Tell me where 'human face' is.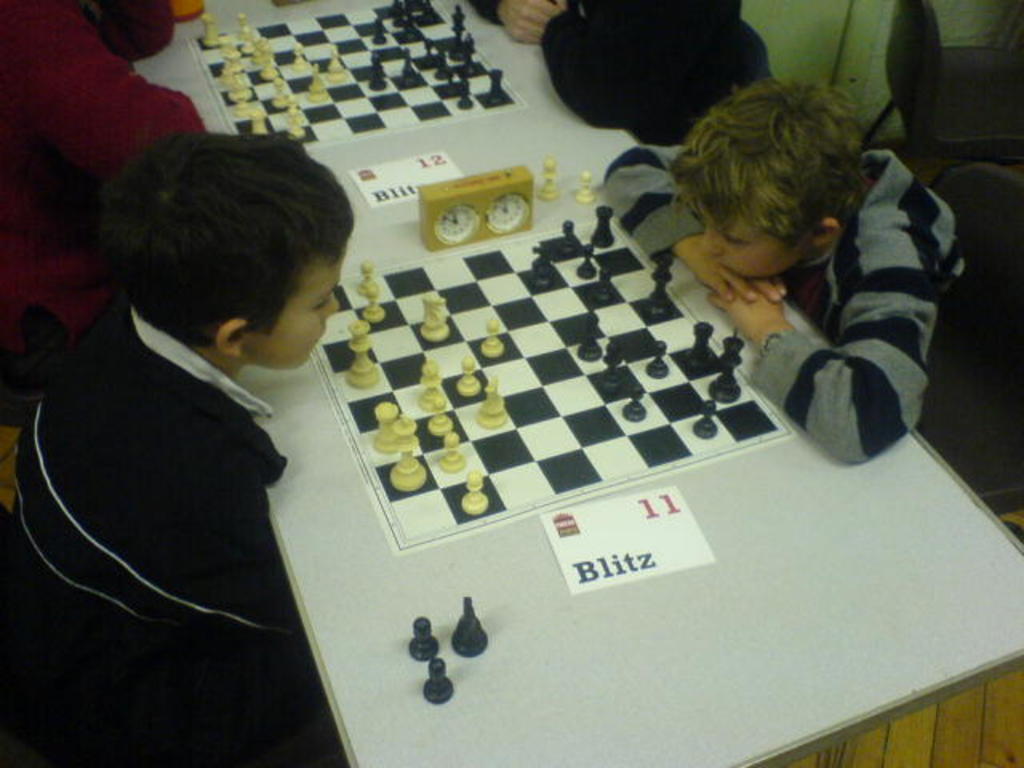
'human face' is at rect(243, 253, 344, 371).
